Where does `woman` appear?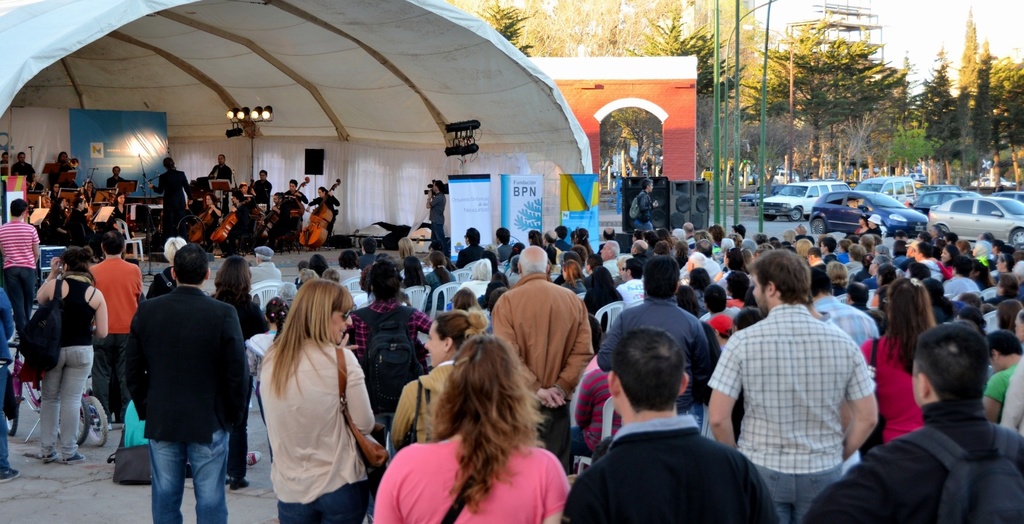
Appears at left=196, top=193, right=221, bottom=244.
